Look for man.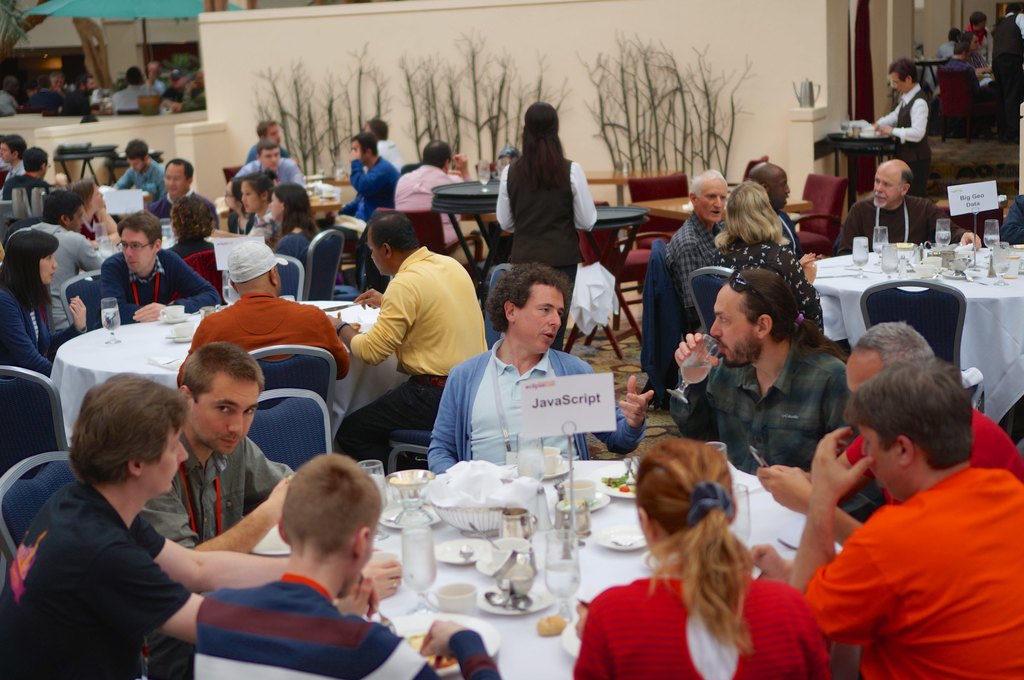
Found: <bbox>662, 166, 724, 332</bbox>.
